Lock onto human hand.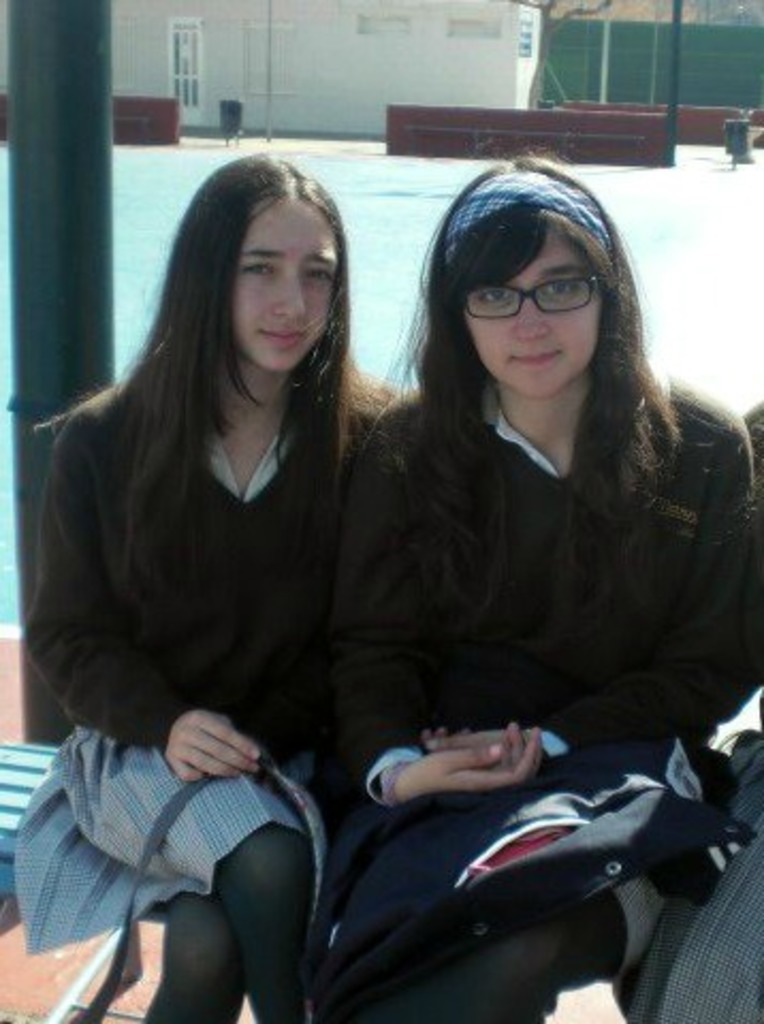
Locked: box(166, 708, 258, 781).
